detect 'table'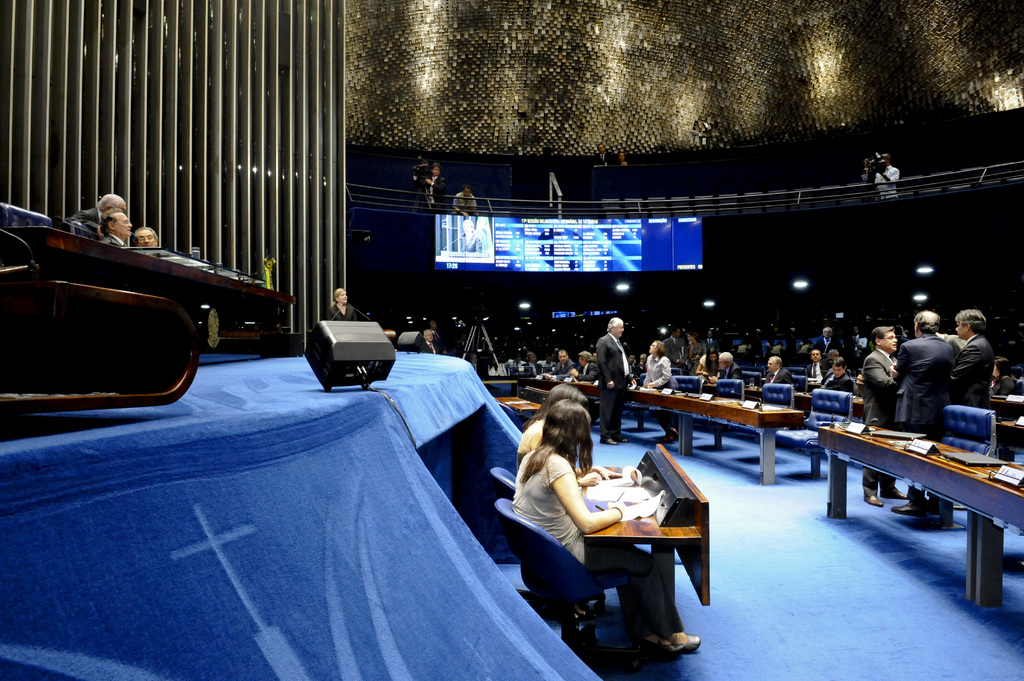
(x1=517, y1=371, x2=819, y2=494)
